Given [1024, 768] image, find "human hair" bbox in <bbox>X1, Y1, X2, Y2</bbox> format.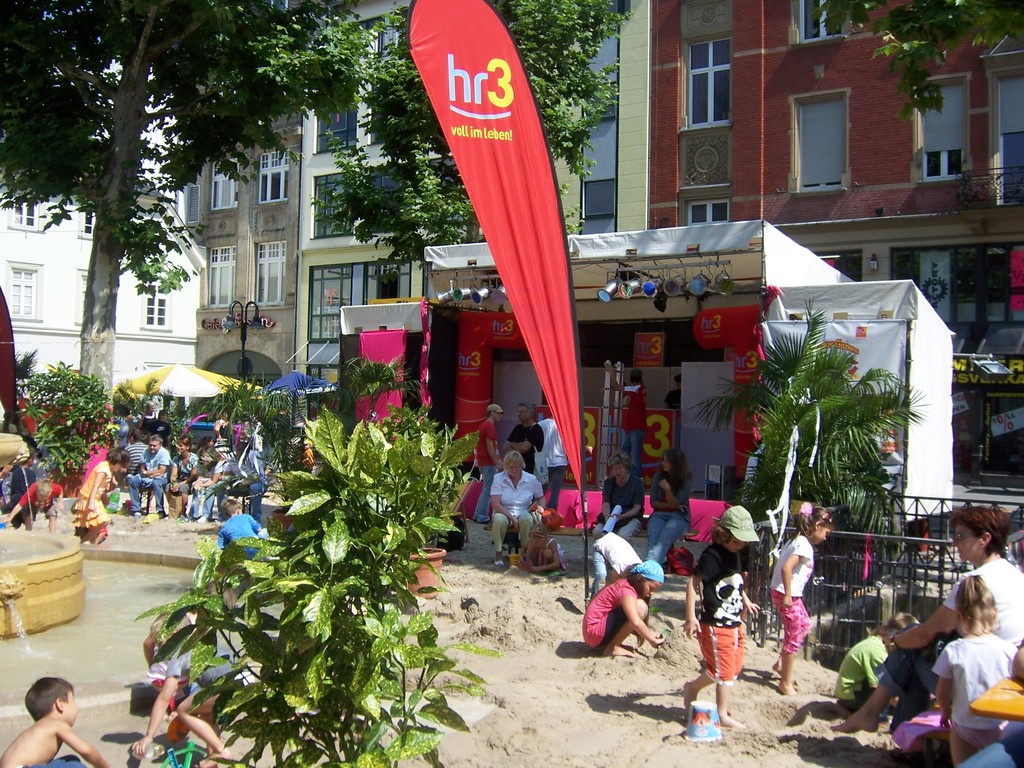
<bbox>487, 410, 494, 418</bbox>.
